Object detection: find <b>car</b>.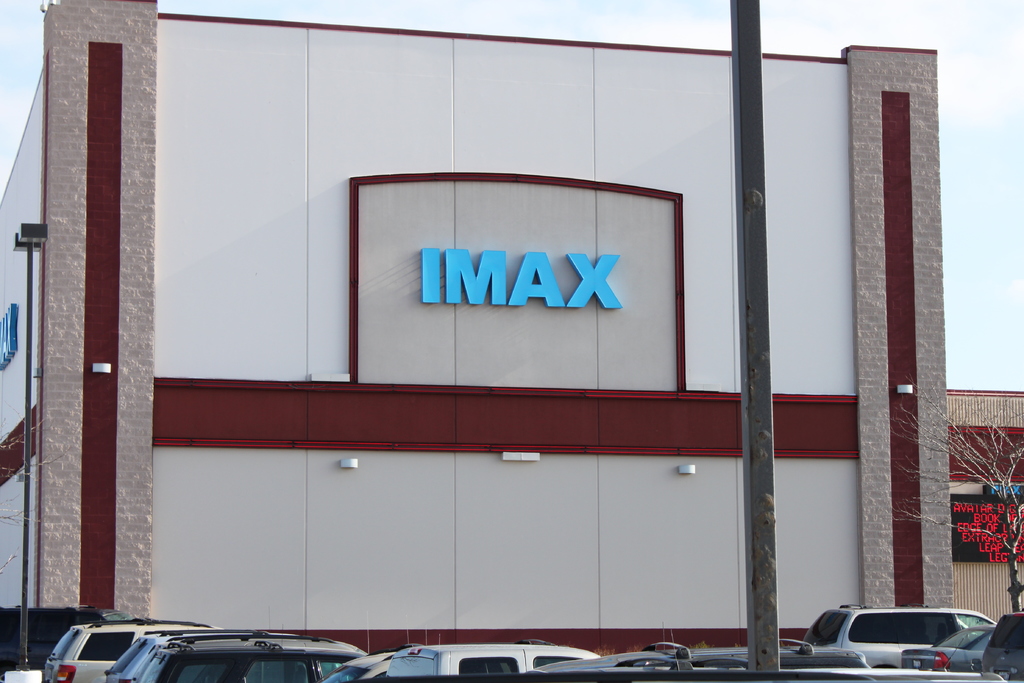
select_region(98, 632, 327, 682).
